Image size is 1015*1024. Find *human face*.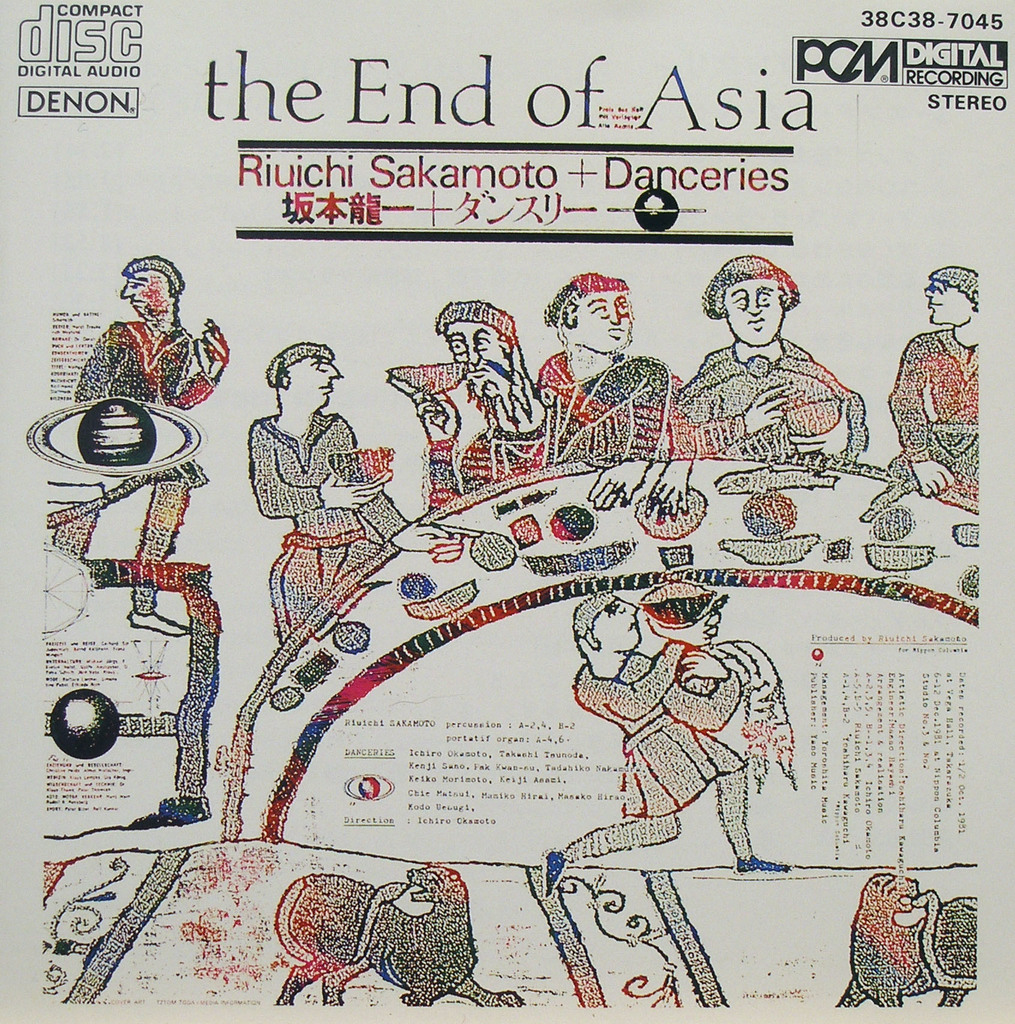
Rect(456, 319, 508, 395).
